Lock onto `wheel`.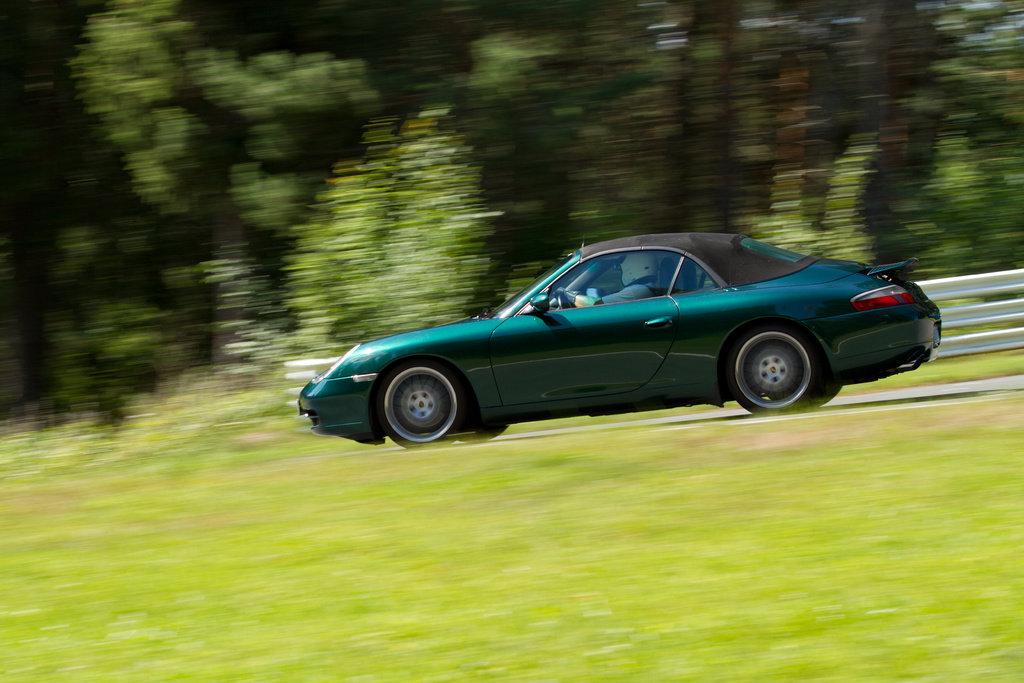
Locked: [left=374, top=365, right=472, bottom=440].
